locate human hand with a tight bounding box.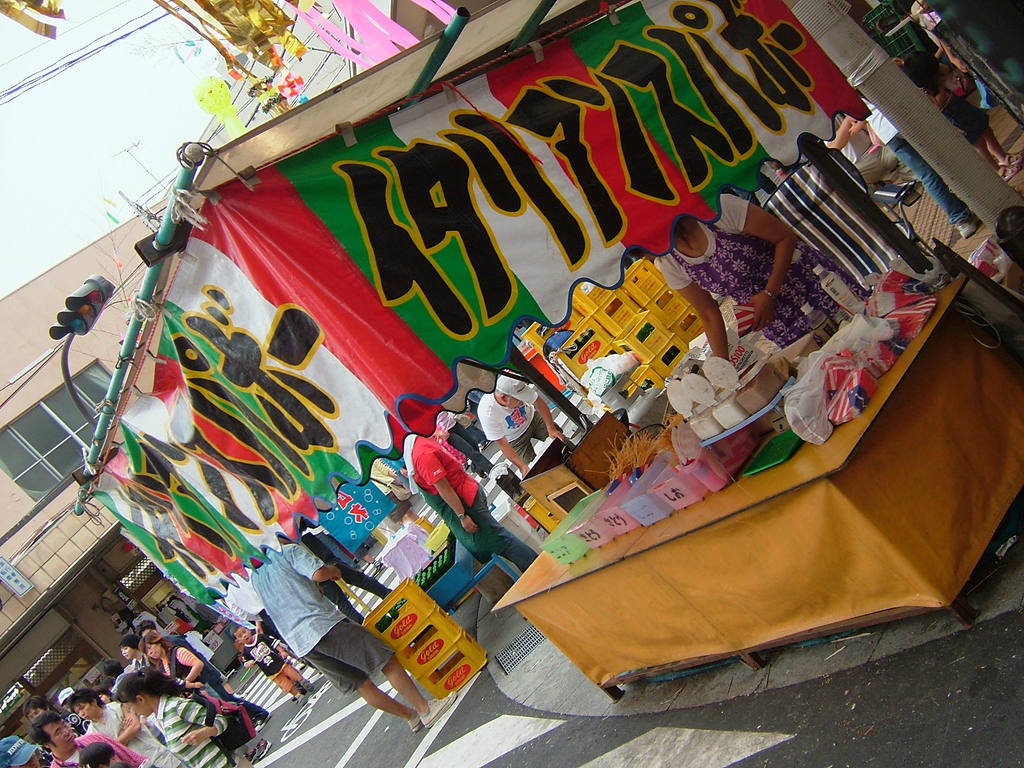
x1=319, y1=584, x2=327, y2=595.
